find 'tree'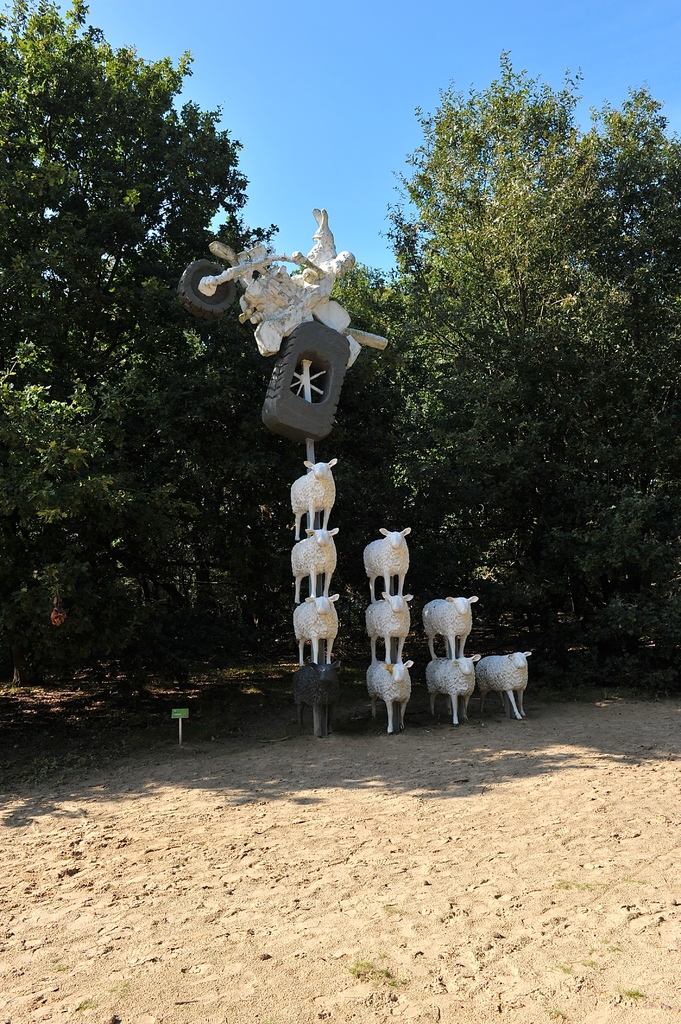
Rect(0, 0, 282, 659)
